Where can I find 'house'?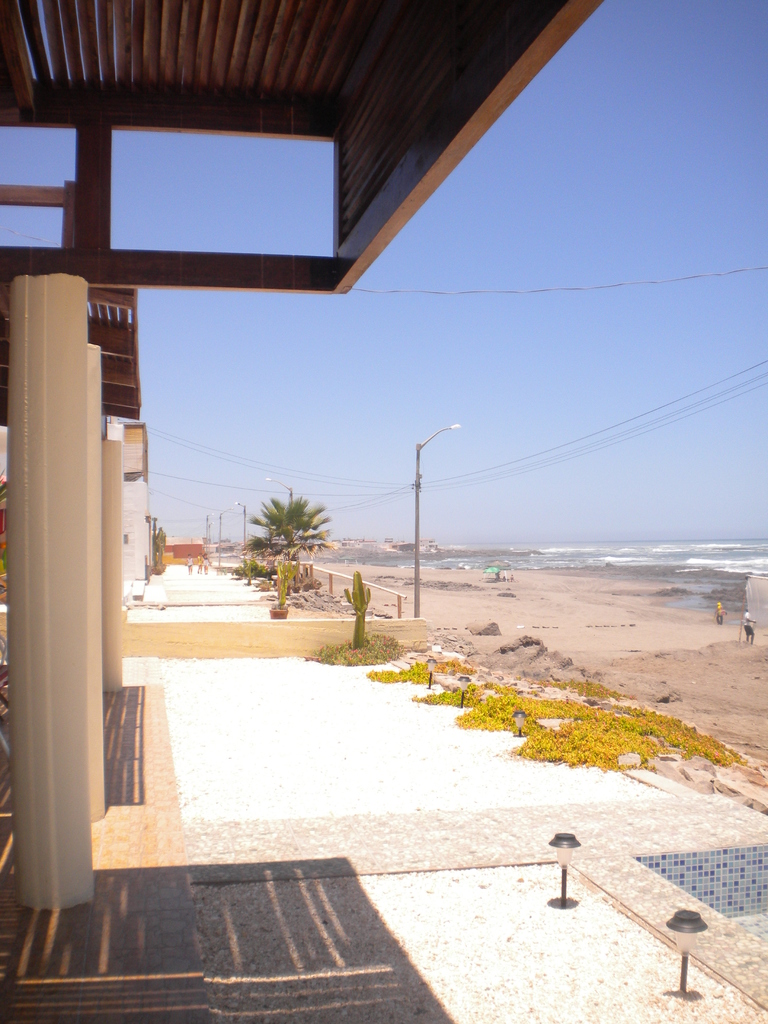
You can find it at [x1=2, y1=289, x2=142, y2=698].
